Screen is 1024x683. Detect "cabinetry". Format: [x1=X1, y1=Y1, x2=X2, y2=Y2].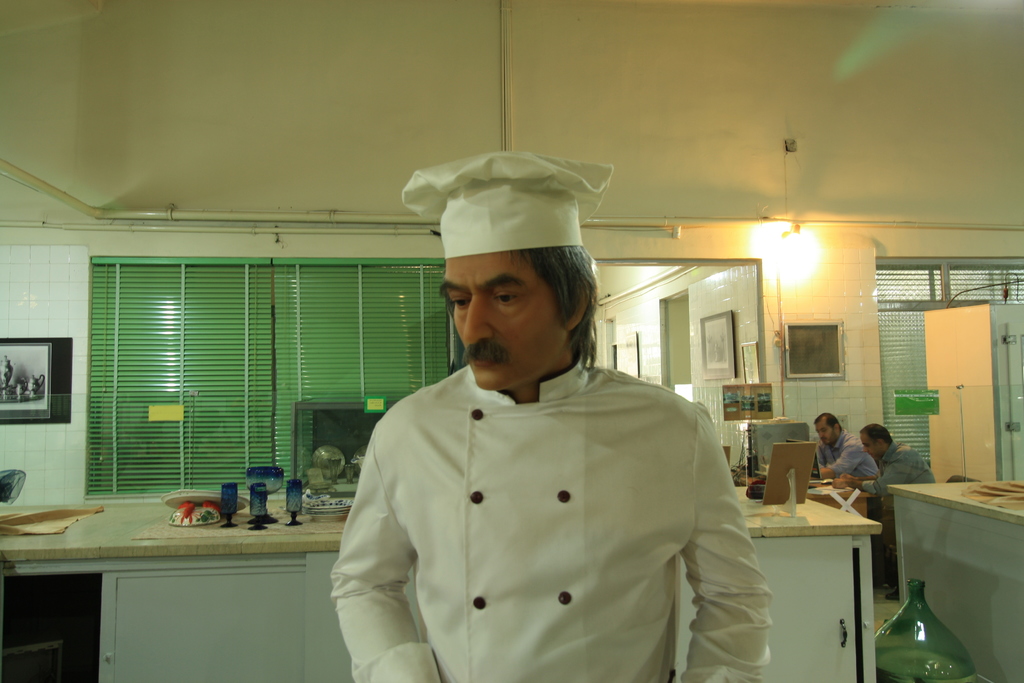
[x1=0, y1=495, x2=890, y2=682].
